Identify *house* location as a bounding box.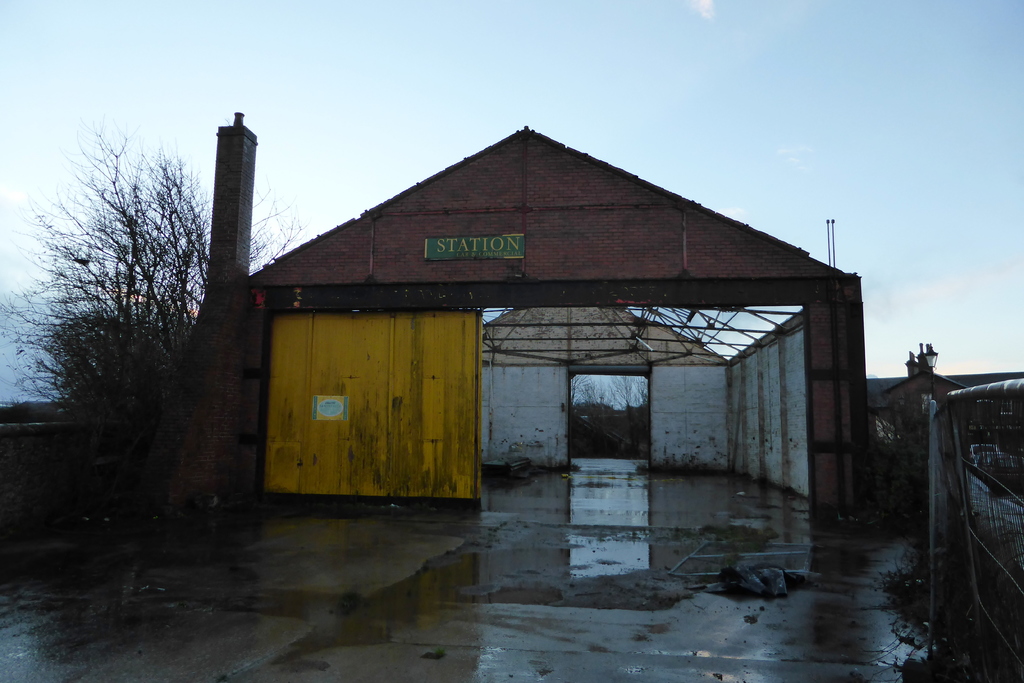
detection(239, 122, 871, 530).
